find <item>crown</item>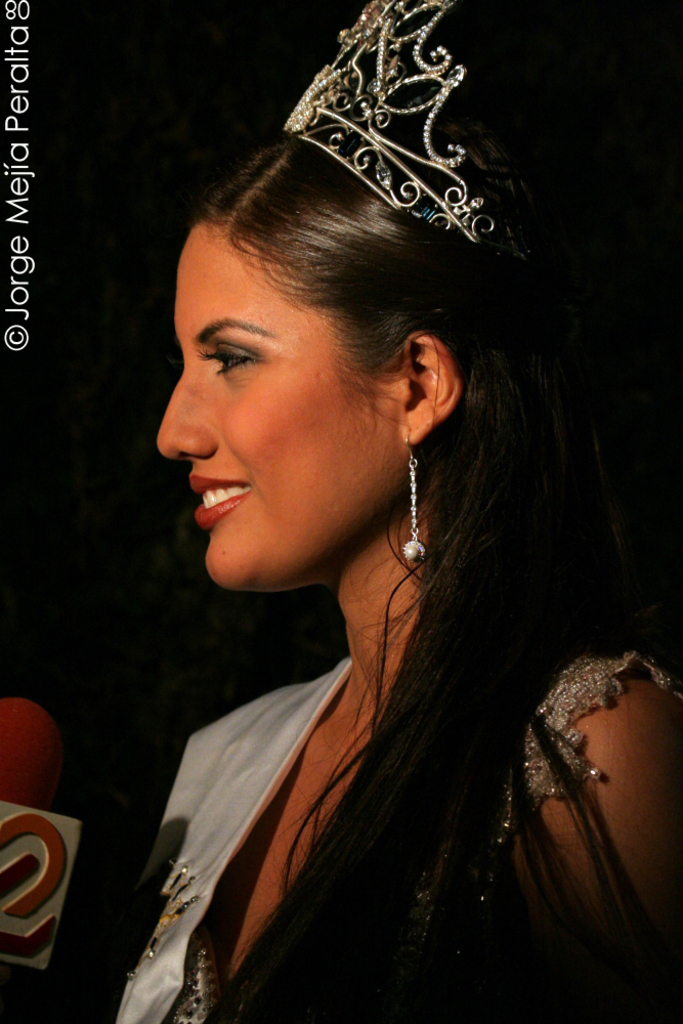
pyautogui.locateOnScreen(275, 0, 498, 244)
